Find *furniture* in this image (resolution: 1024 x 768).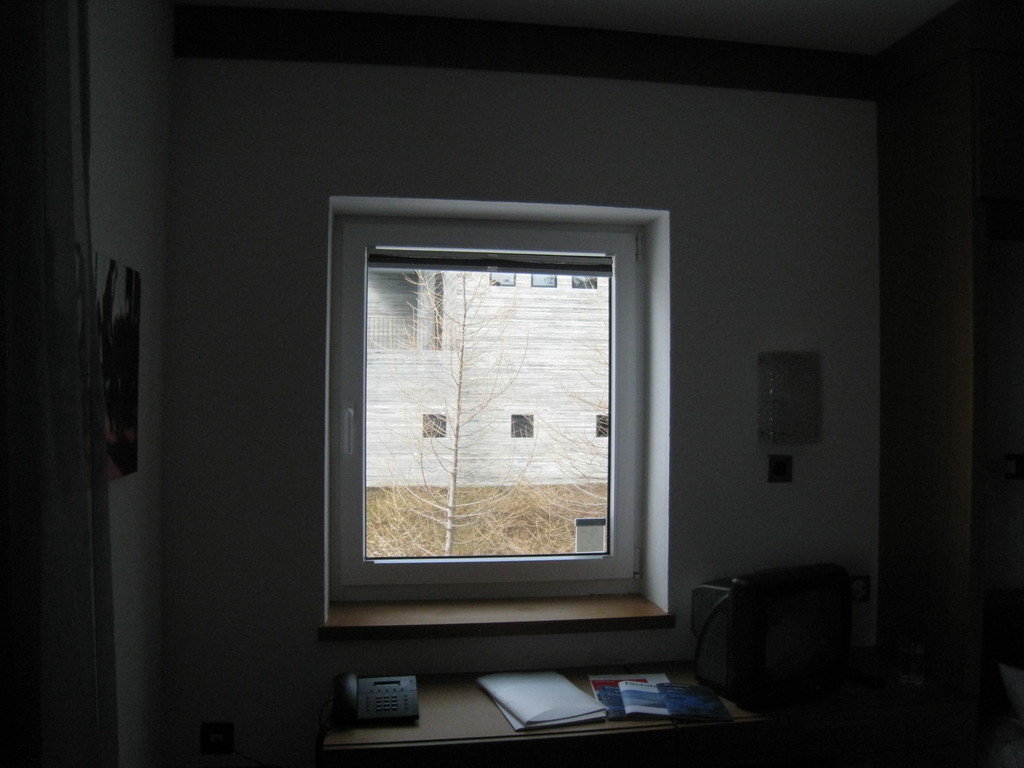
322,663,760,767.
